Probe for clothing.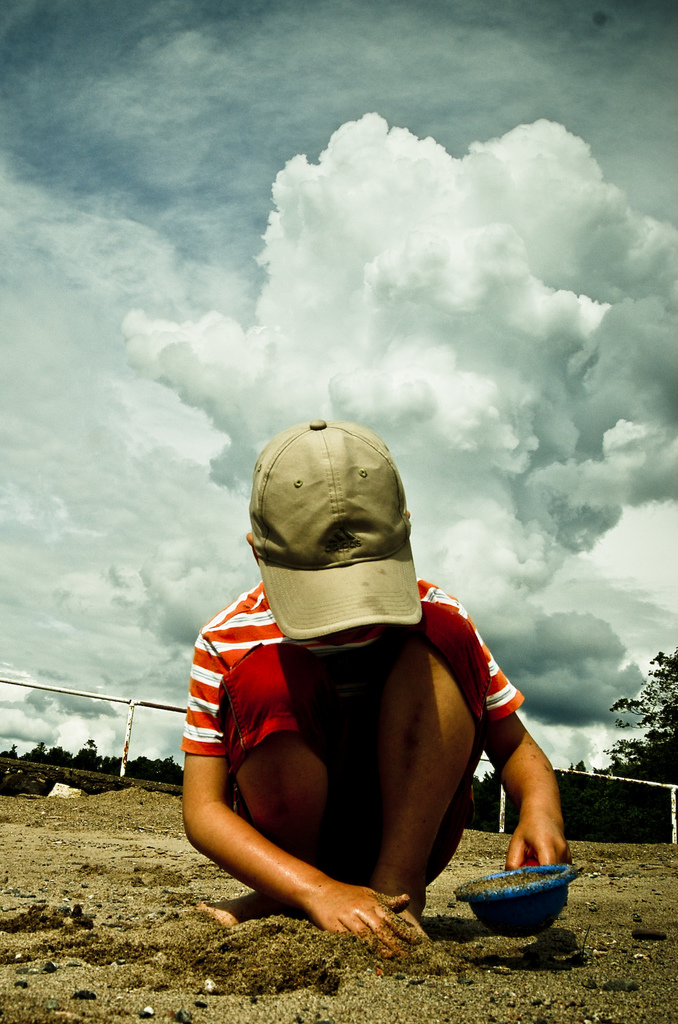
Probe result: region(178, 537, 453, 923).
